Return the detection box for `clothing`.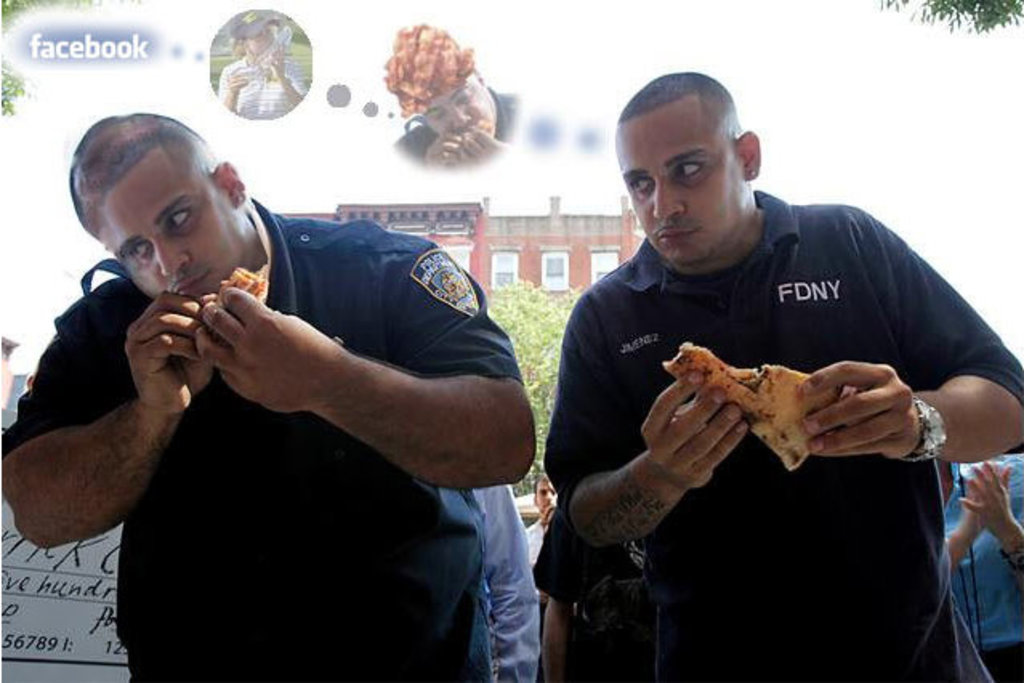
(0, 191, 522, 681).
